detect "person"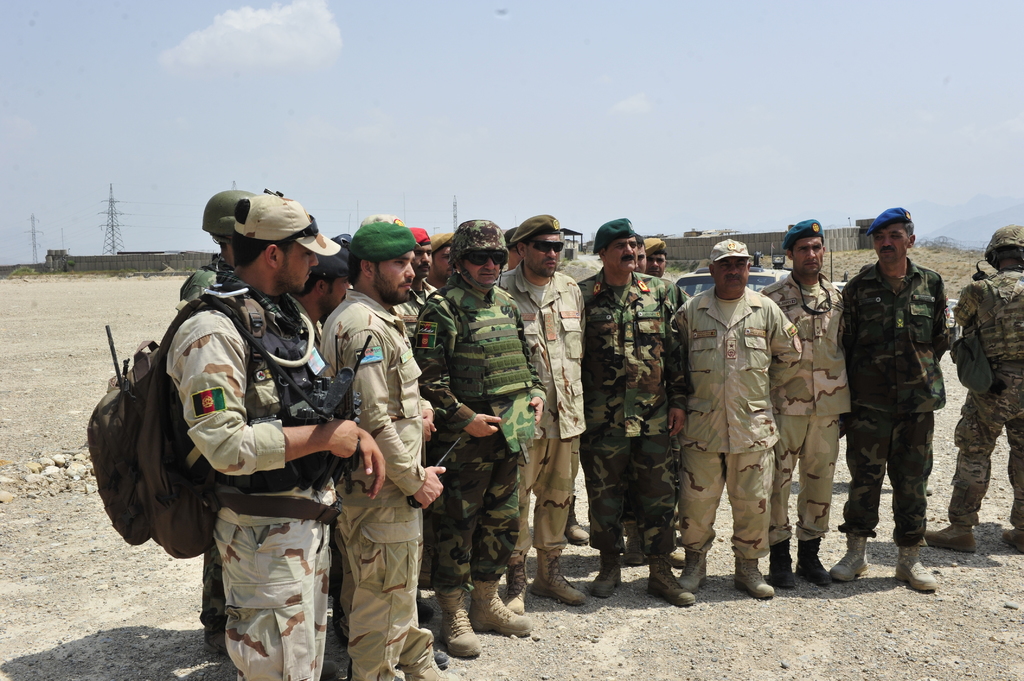
675, 232, 791, 605
